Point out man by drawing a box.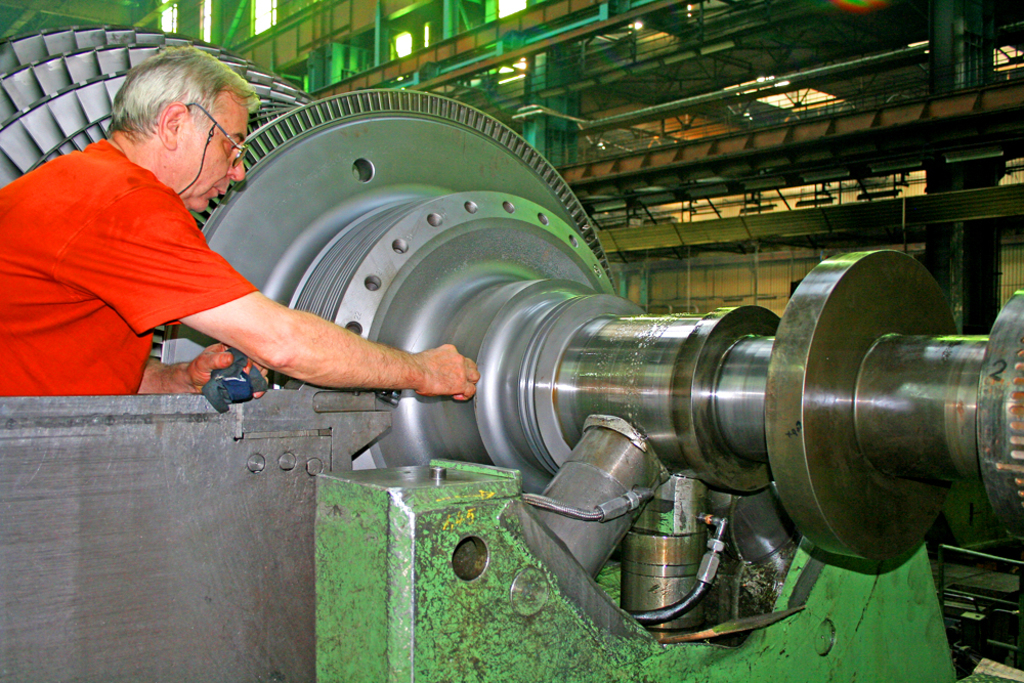
[left=0, top=43, right=496, bottom=414].
